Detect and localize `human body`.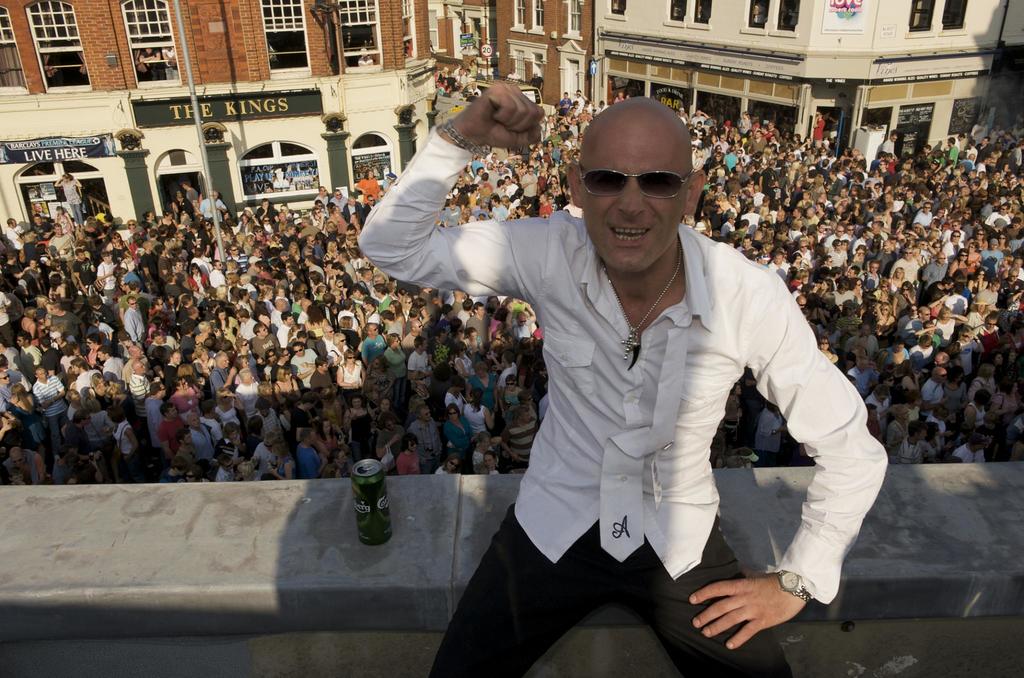
Localized at left=453, top=61, right=467, bottom=74.
